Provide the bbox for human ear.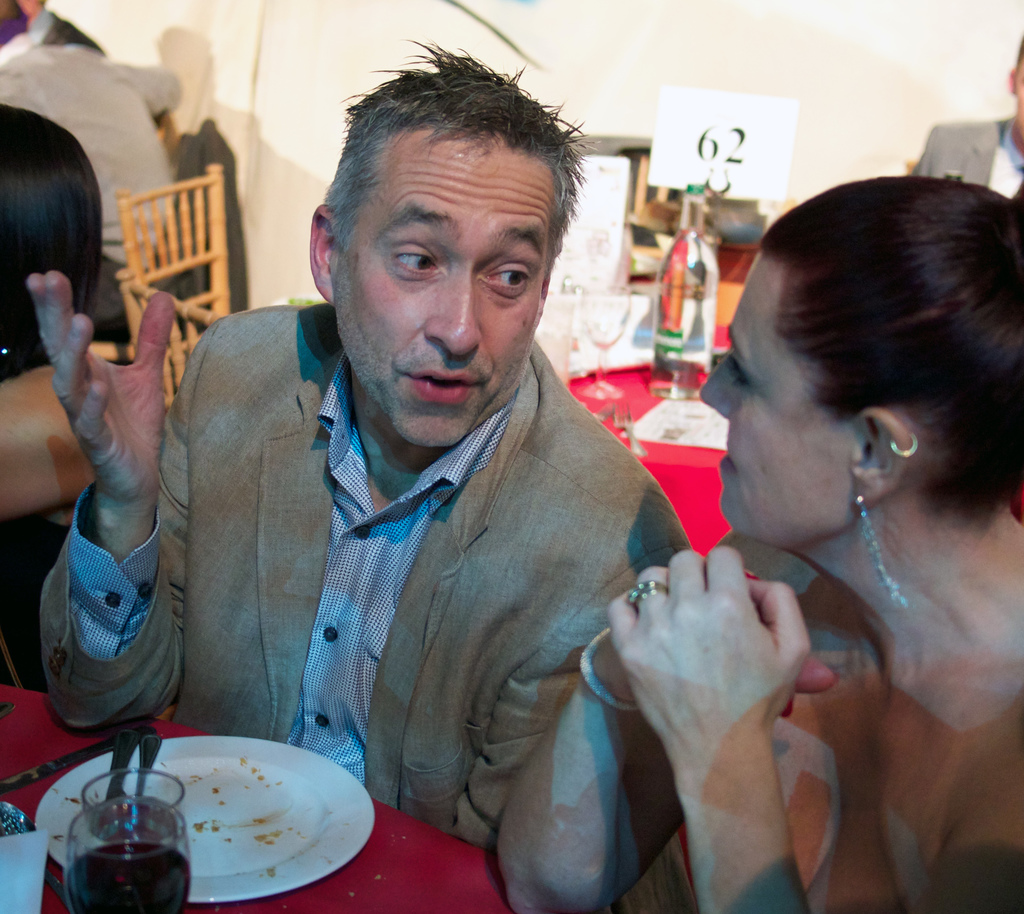
{"left": 851, "top": 406, "right": 904, "bottom": 509}.
